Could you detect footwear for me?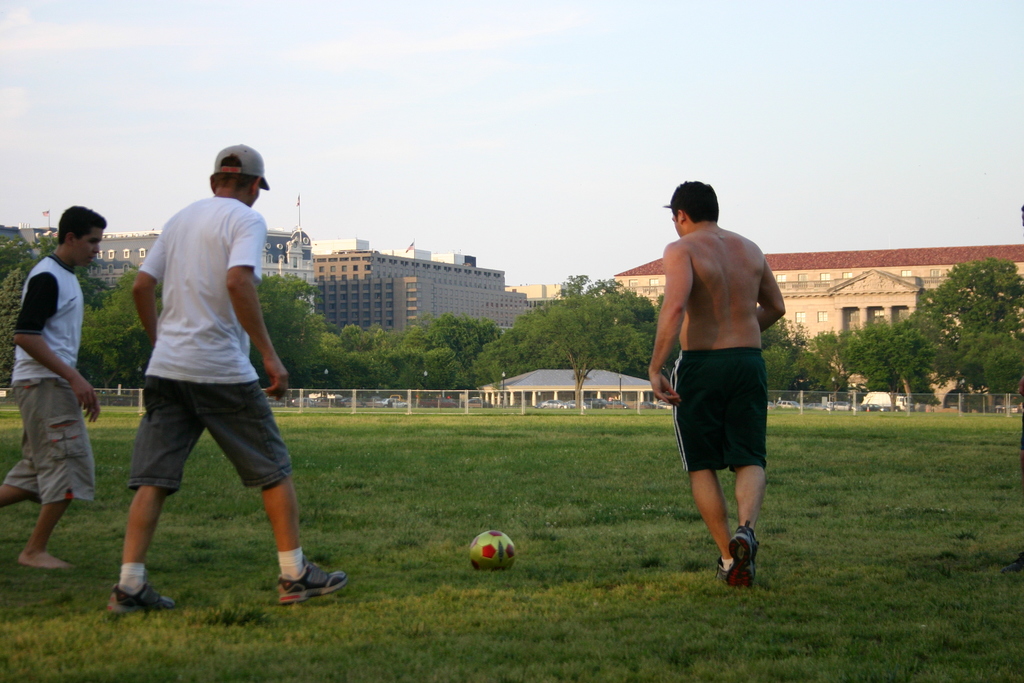
Detection result: bbox(728, 525, 758, 588).
